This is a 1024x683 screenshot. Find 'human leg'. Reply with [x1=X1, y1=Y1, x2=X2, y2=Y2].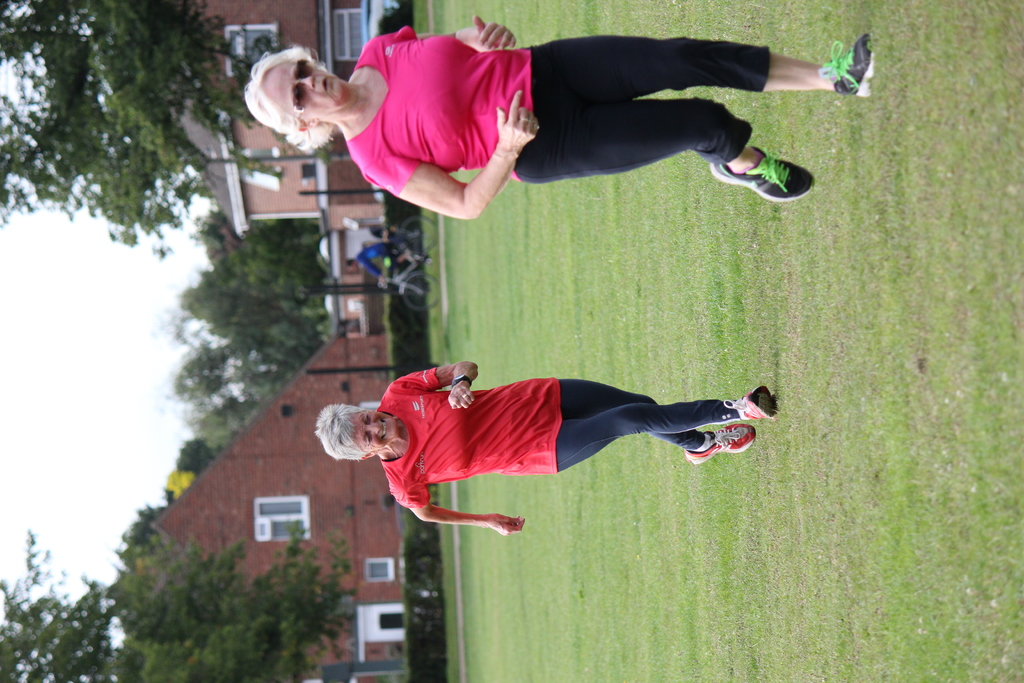
[x1=514, y1=97, x2=813, y2=202].
